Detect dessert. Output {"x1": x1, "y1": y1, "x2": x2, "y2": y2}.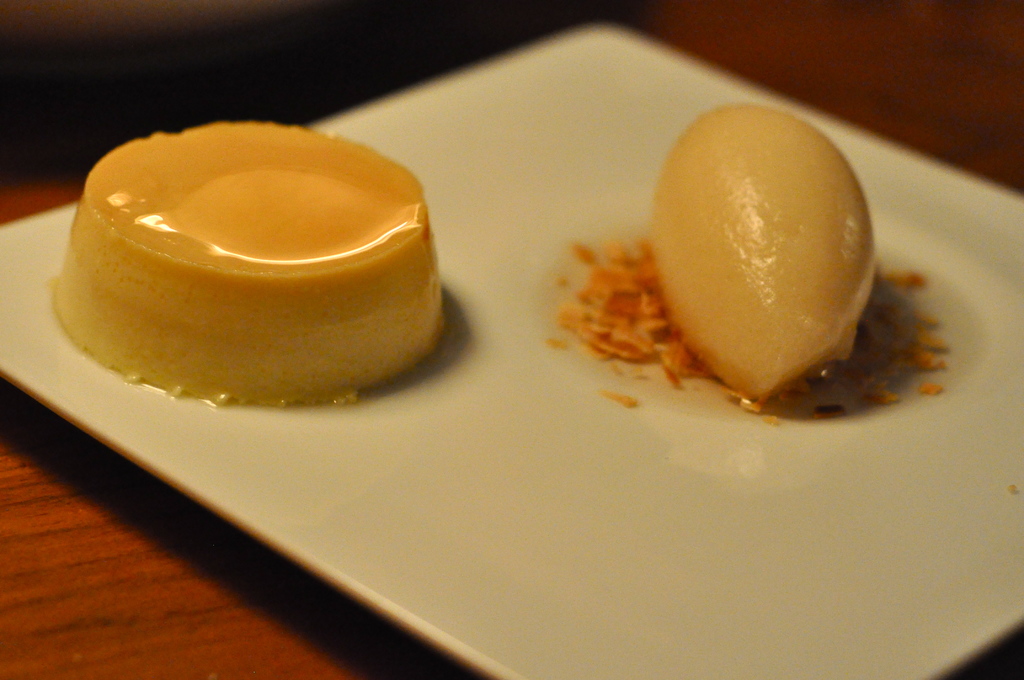
{"x1": 56, "y1": 124, "x2": 435, "y2": 408}.
